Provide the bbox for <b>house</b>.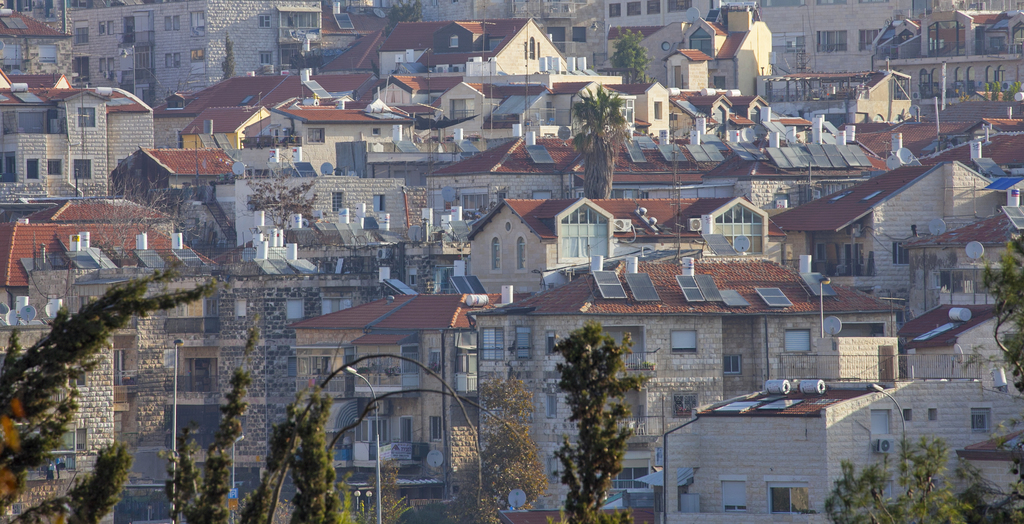
select_region(68, 0, 320, 99).
